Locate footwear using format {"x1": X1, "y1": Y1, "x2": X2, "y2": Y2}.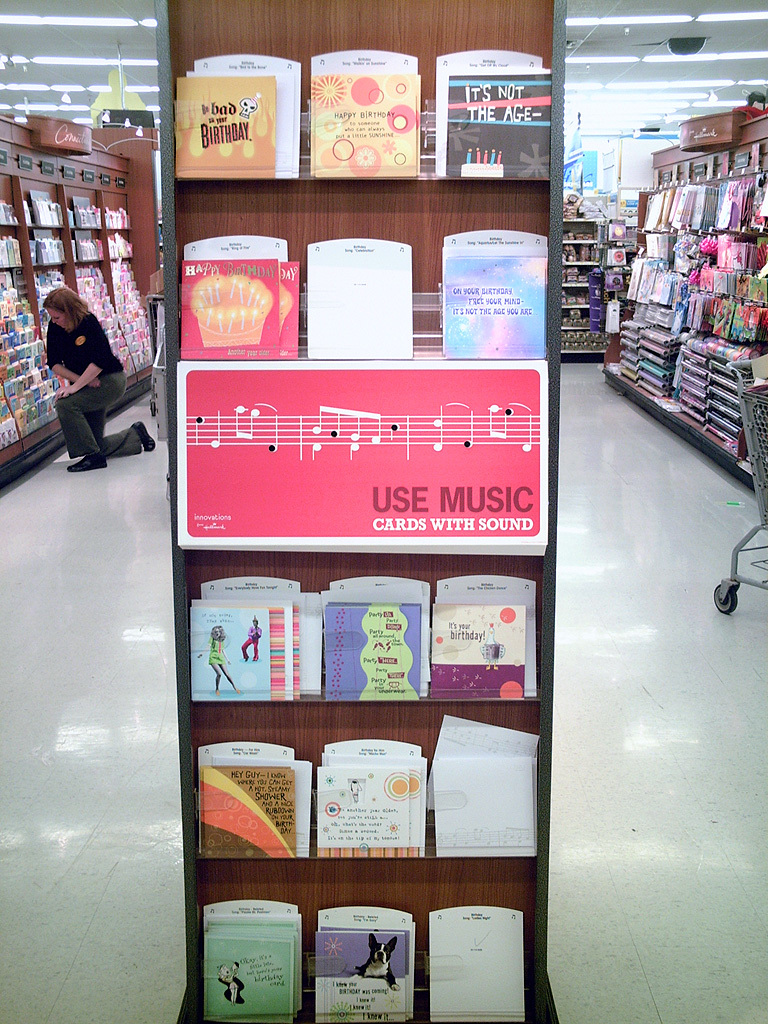
{"x1": 132, "y1": 419, "x2": 152, "y2": 454}.
